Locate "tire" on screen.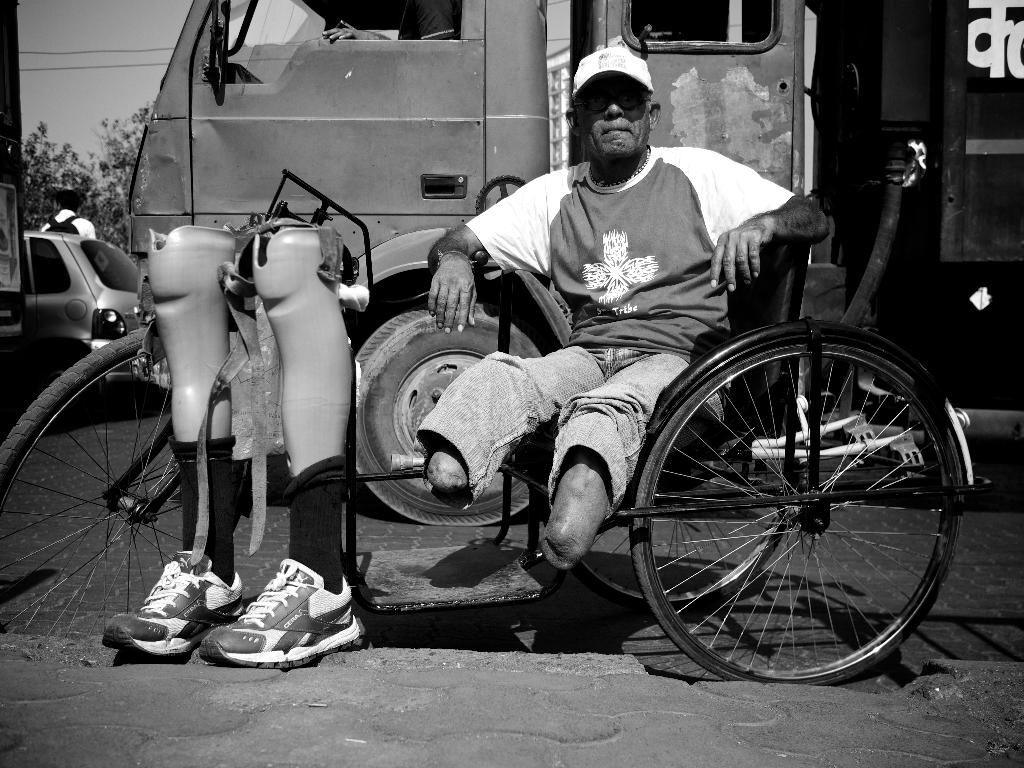
On screen at crop(13, 345, 188, 591).
